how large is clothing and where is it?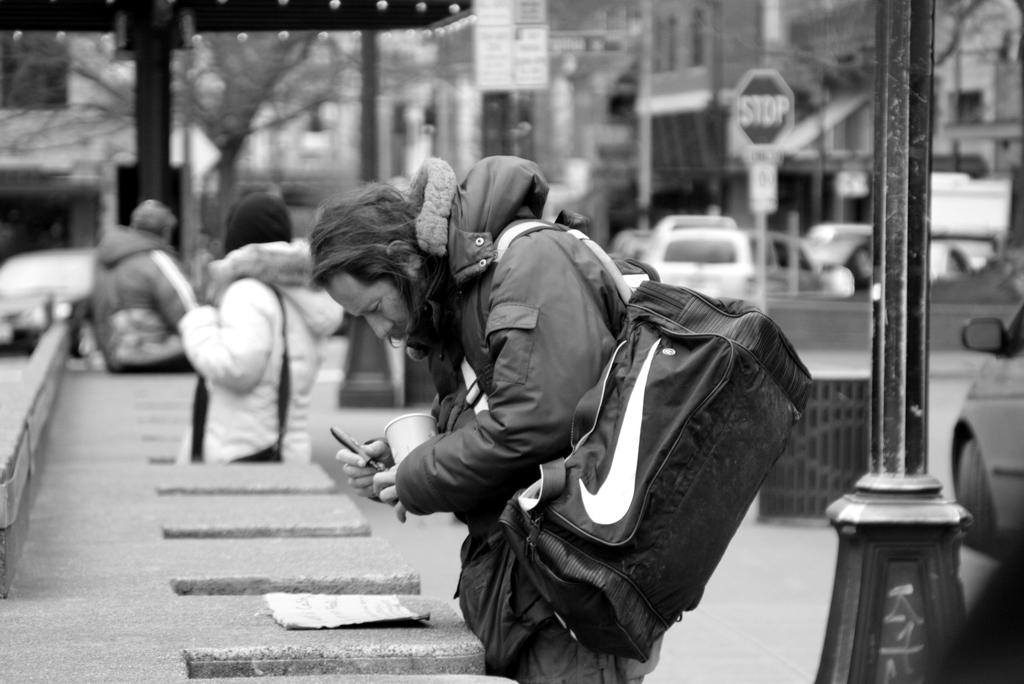
Bounding box: <bbox>170, 187, 348, 462</bbox>.
